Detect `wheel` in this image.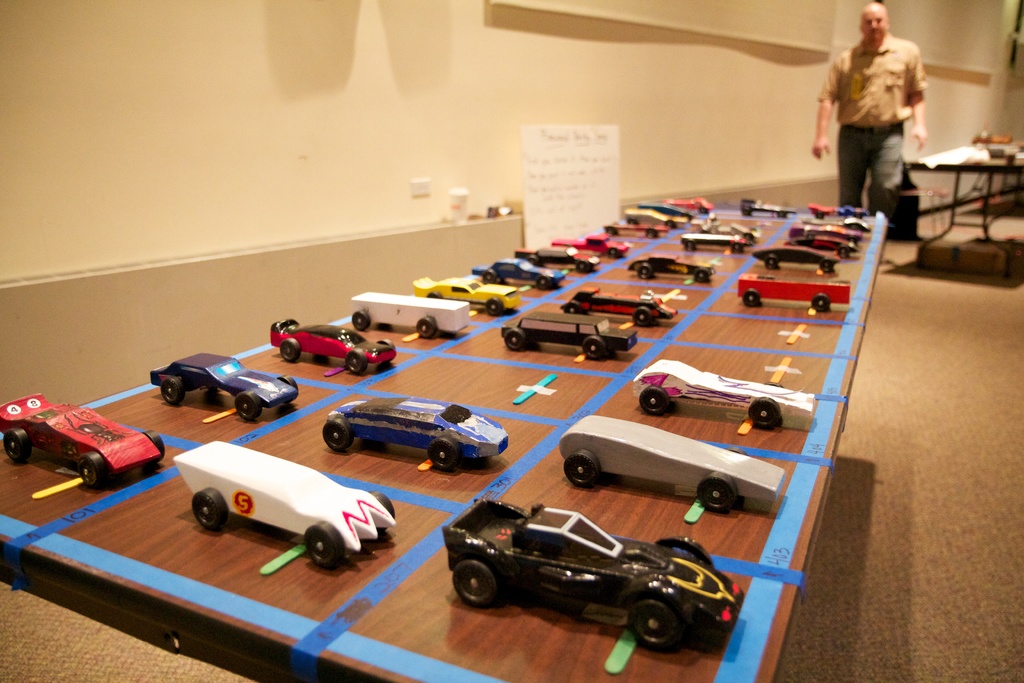
Detection: rect(413, 318, 436, 340).
